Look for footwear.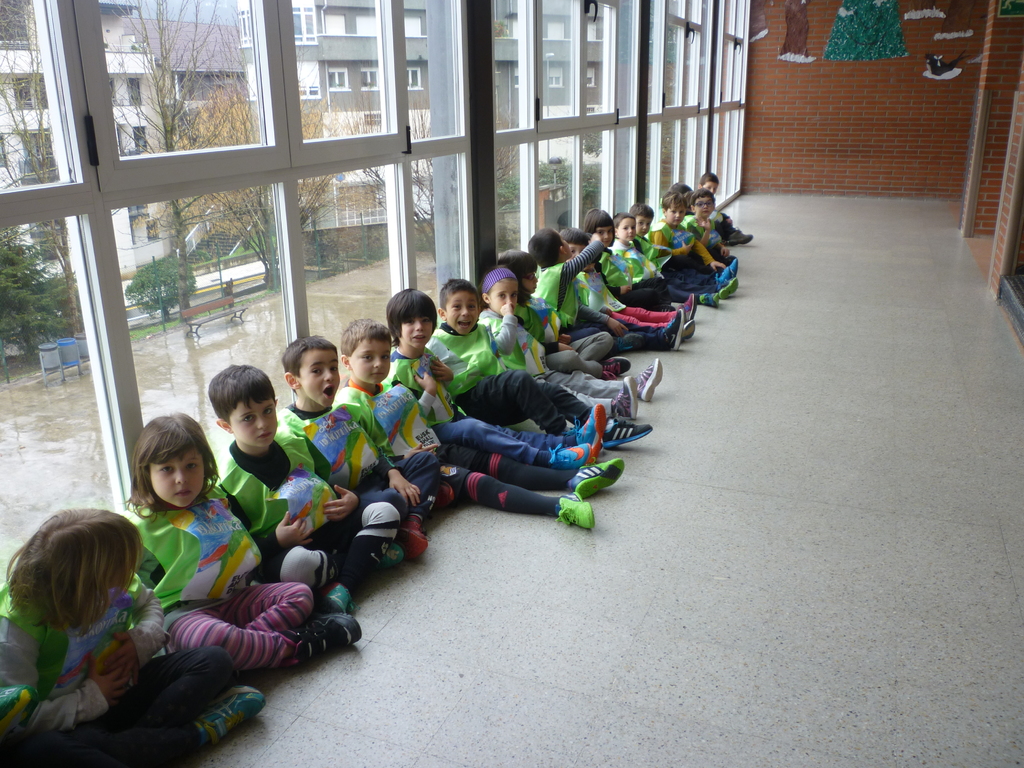
Found: l=397, t=527, r=429, b=561.
